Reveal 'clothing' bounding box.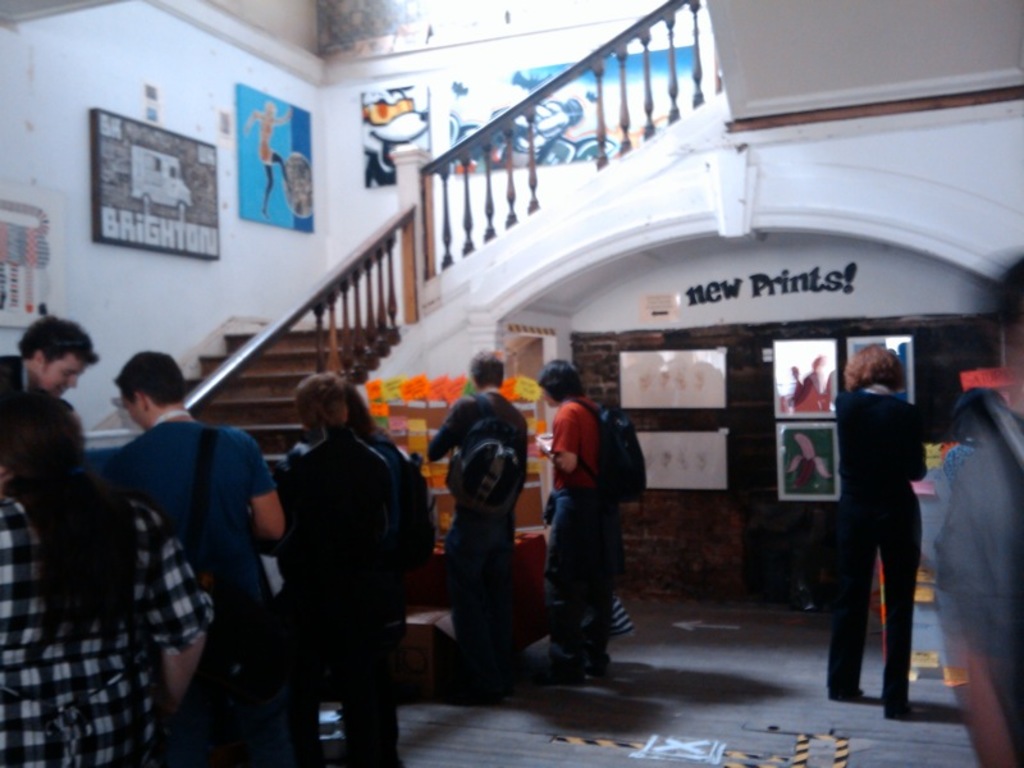
Revealed: bbox=[90, 416, 283, 767].
